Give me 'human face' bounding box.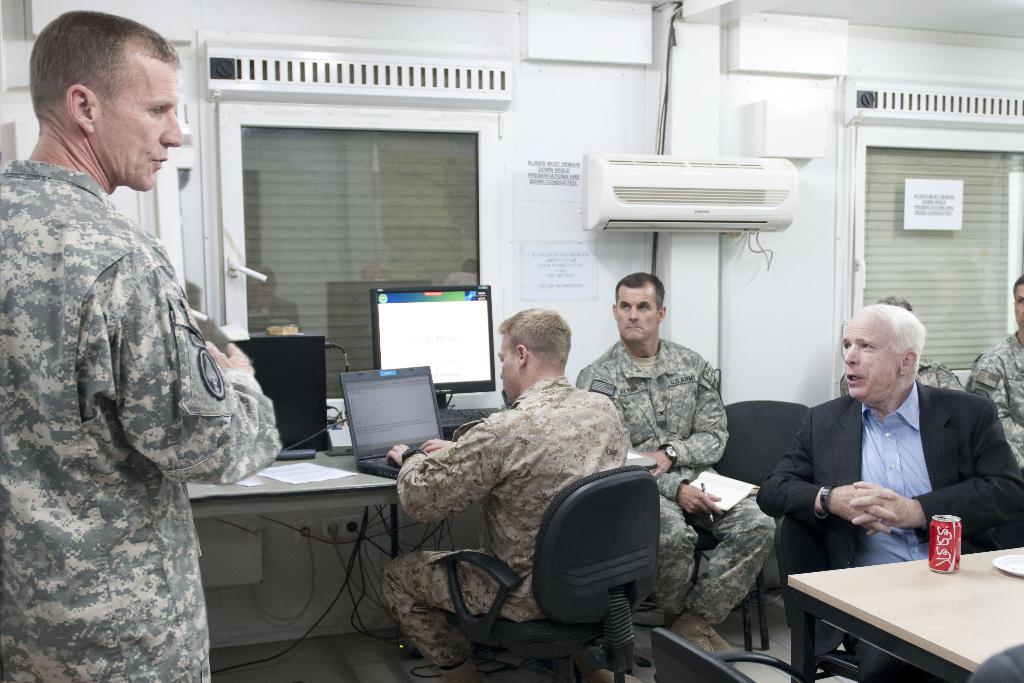
{"left": 1014, "top": 285, "right": 1023, "bottom": 322}.
